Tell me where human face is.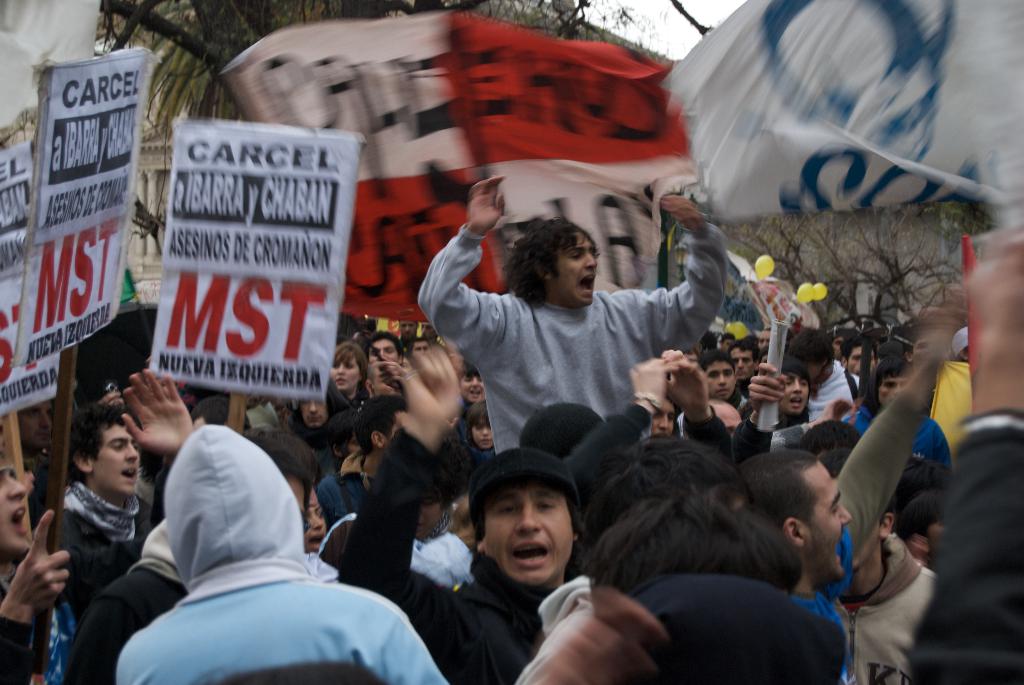
human face is at locate(333, 351, 356, 389).
